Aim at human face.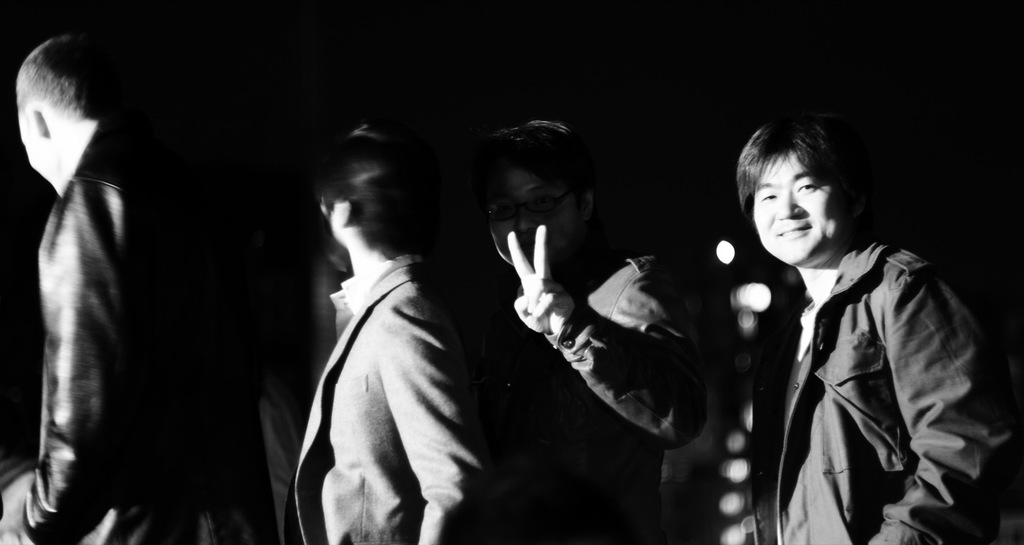
Aimed at 746:153:849:266.
